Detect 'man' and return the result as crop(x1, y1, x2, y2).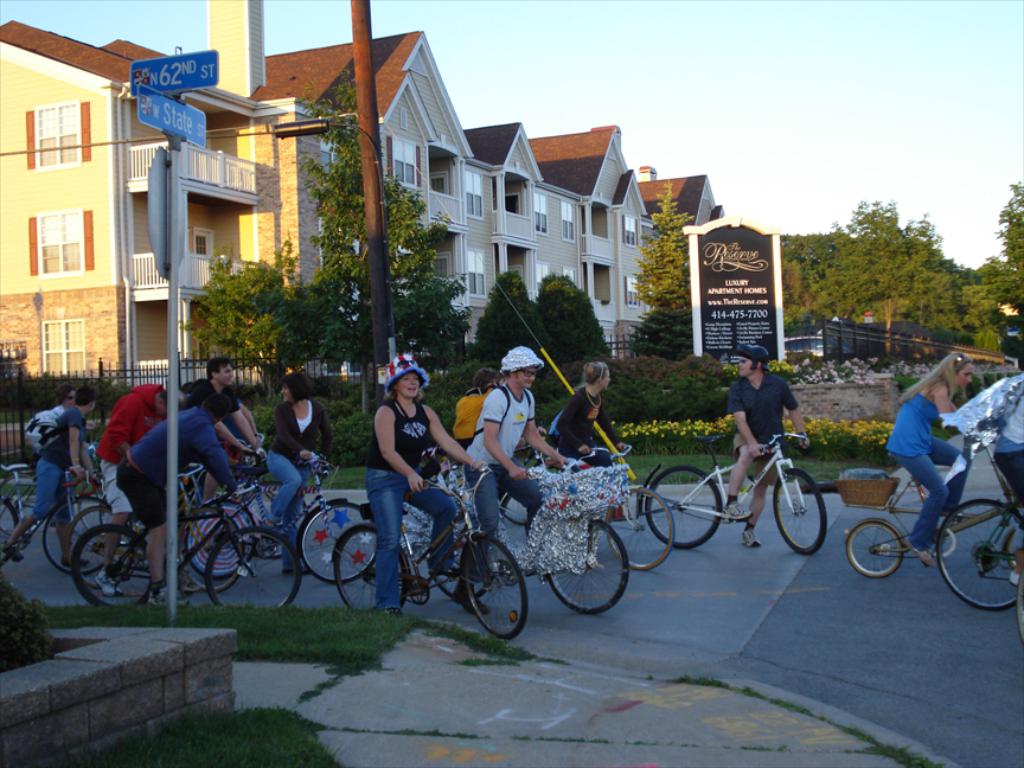
crop(723, 341, 809, 549).
